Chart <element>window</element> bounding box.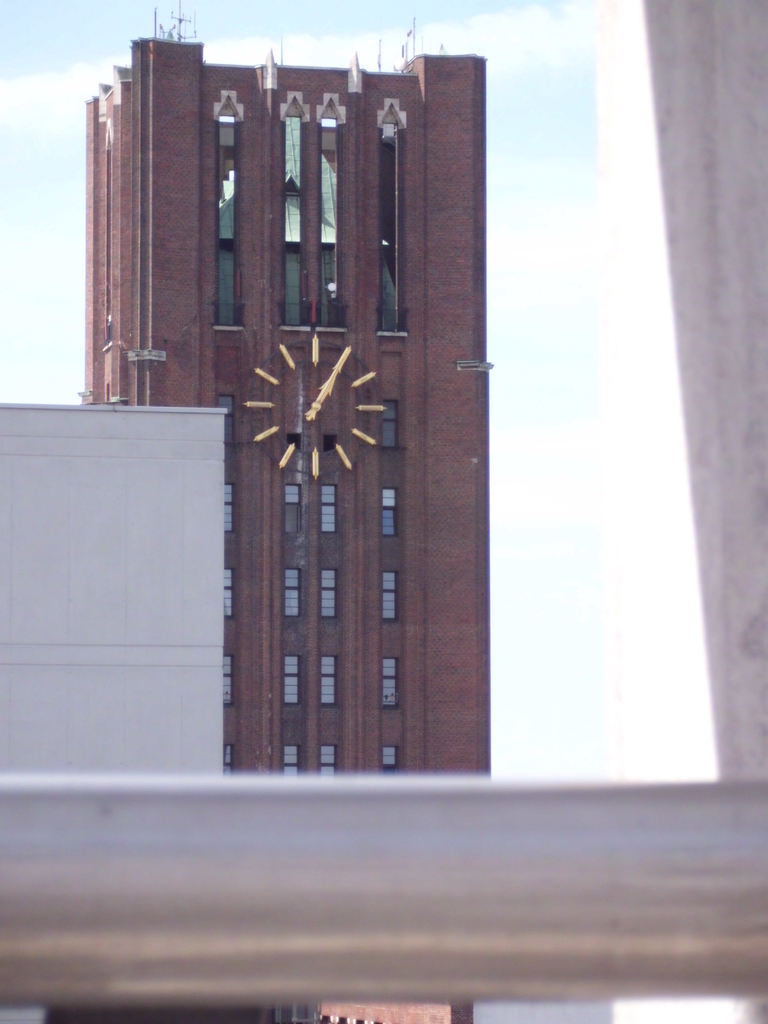
Charted: (x1=276, y1=749, x2=300, y2=781).
